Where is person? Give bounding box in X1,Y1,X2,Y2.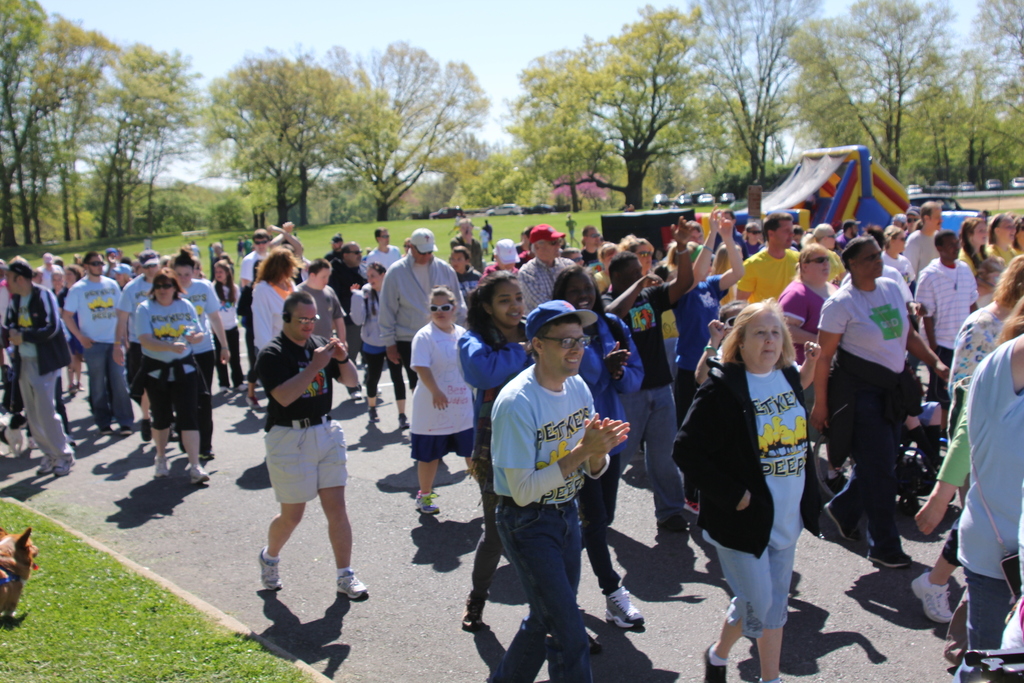
136,268,211,484.
